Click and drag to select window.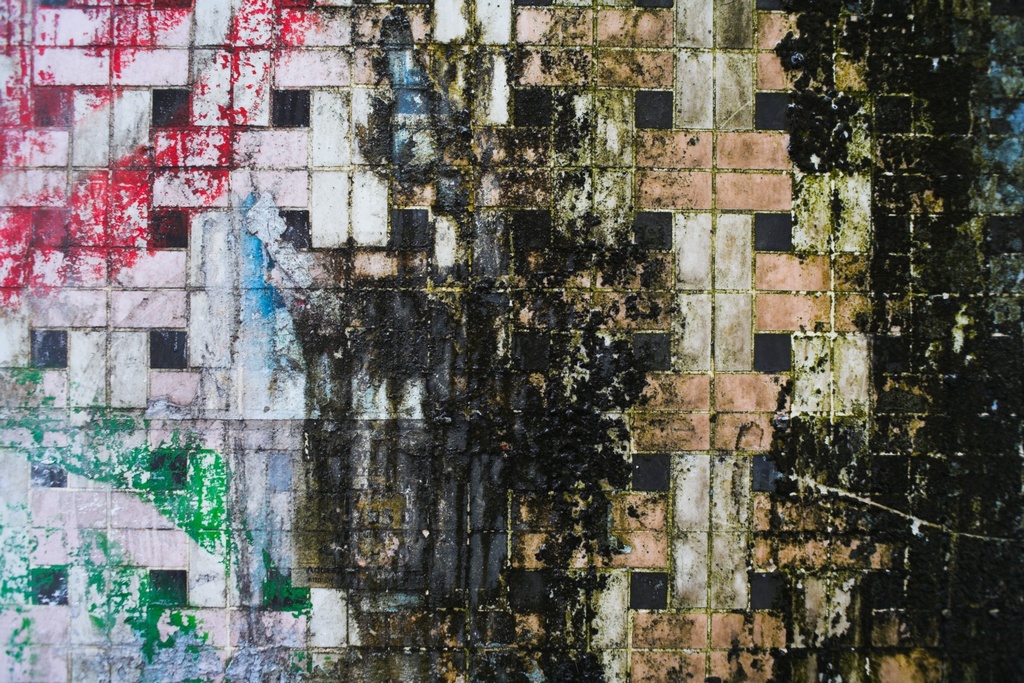
Selection: (left=628, top=570, right=674, bottom=618).
